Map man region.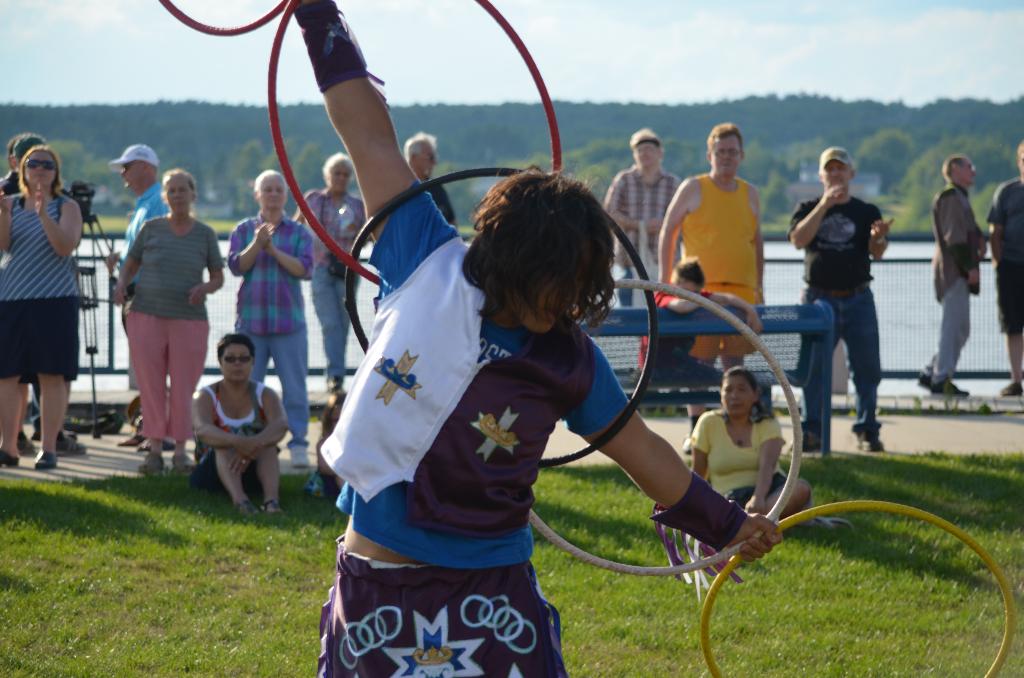
Mapped to (104, 138, 166, 446).
